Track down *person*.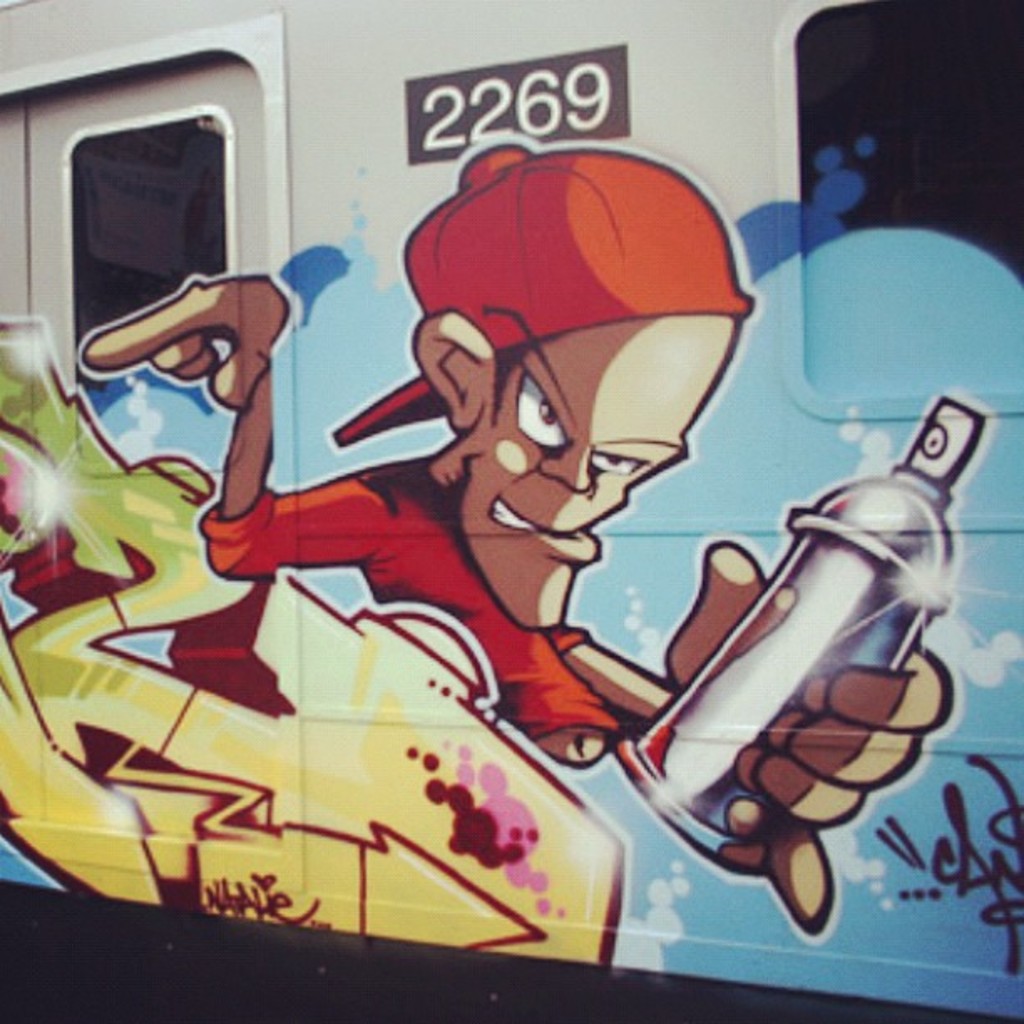
Tracked to [x1=77, y1=129, x2=952, y2=935].
